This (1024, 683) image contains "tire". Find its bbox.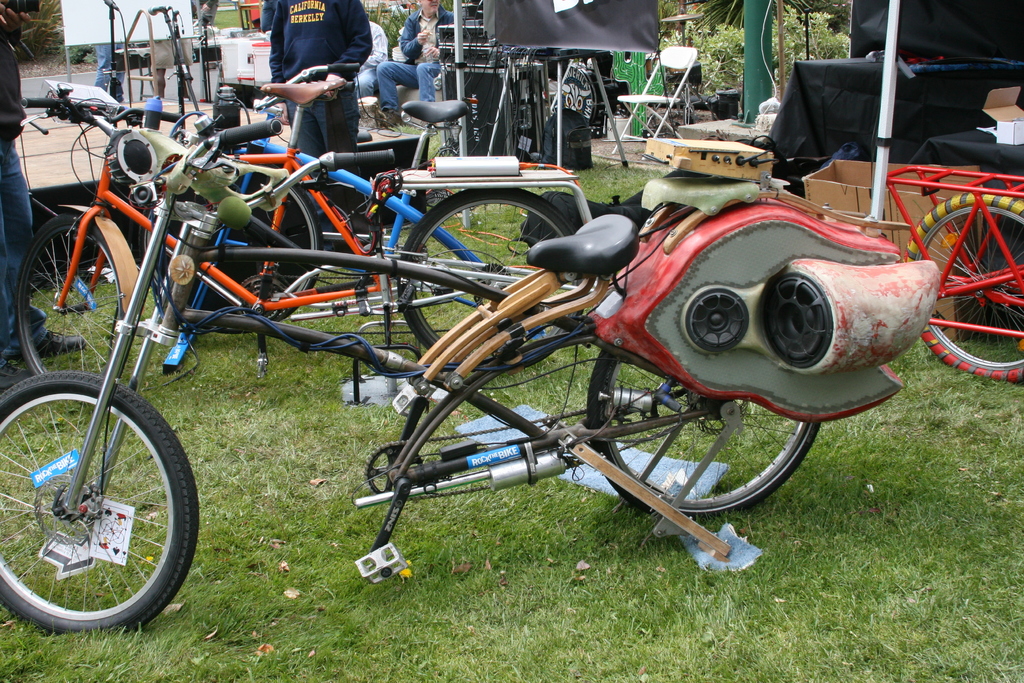
11,213,117,381.
